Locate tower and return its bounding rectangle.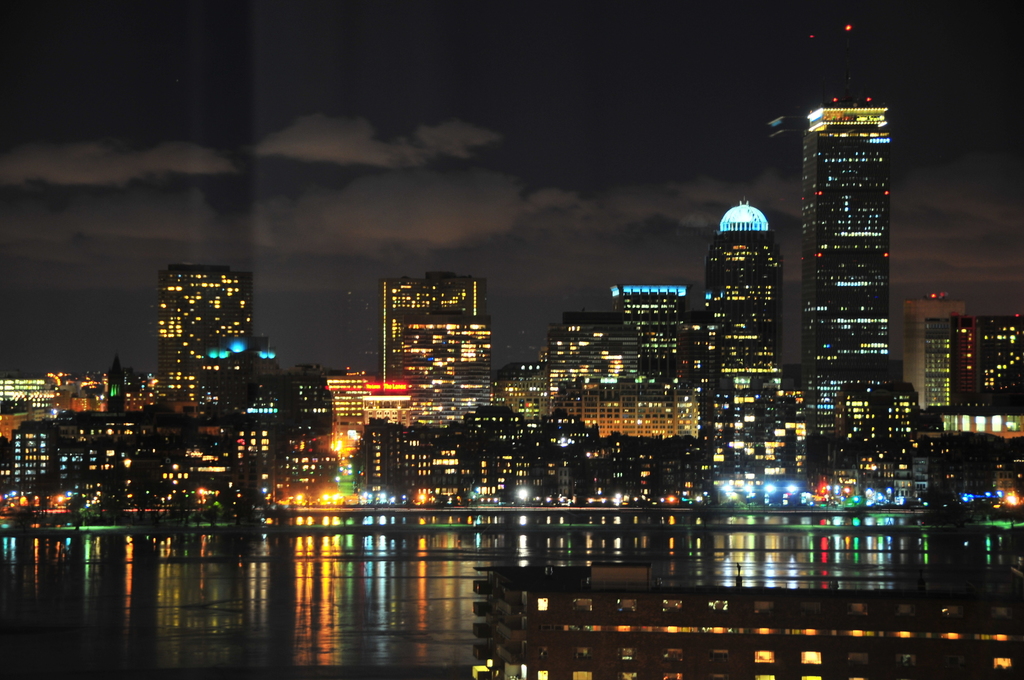
box=[552, 387, 710, 465].
